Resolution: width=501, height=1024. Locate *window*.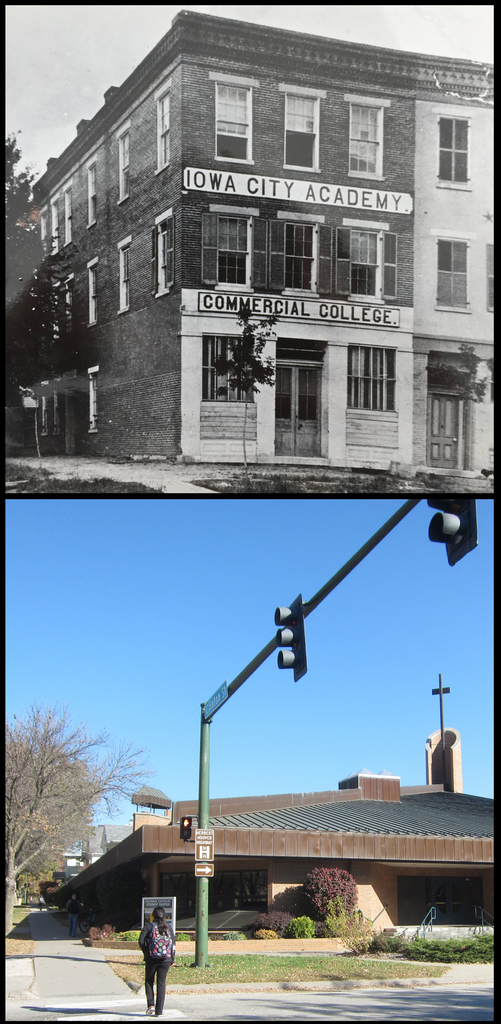
[283,85,321,175].
